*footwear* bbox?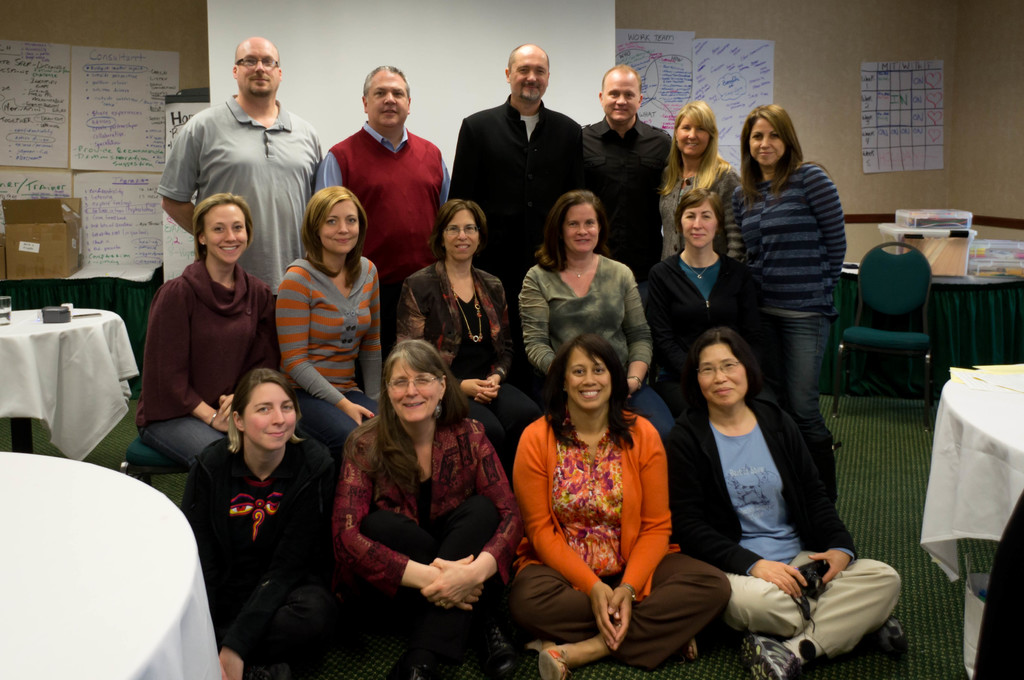
pyautogui.locateOnScreen(737, 636, 806, 679)
